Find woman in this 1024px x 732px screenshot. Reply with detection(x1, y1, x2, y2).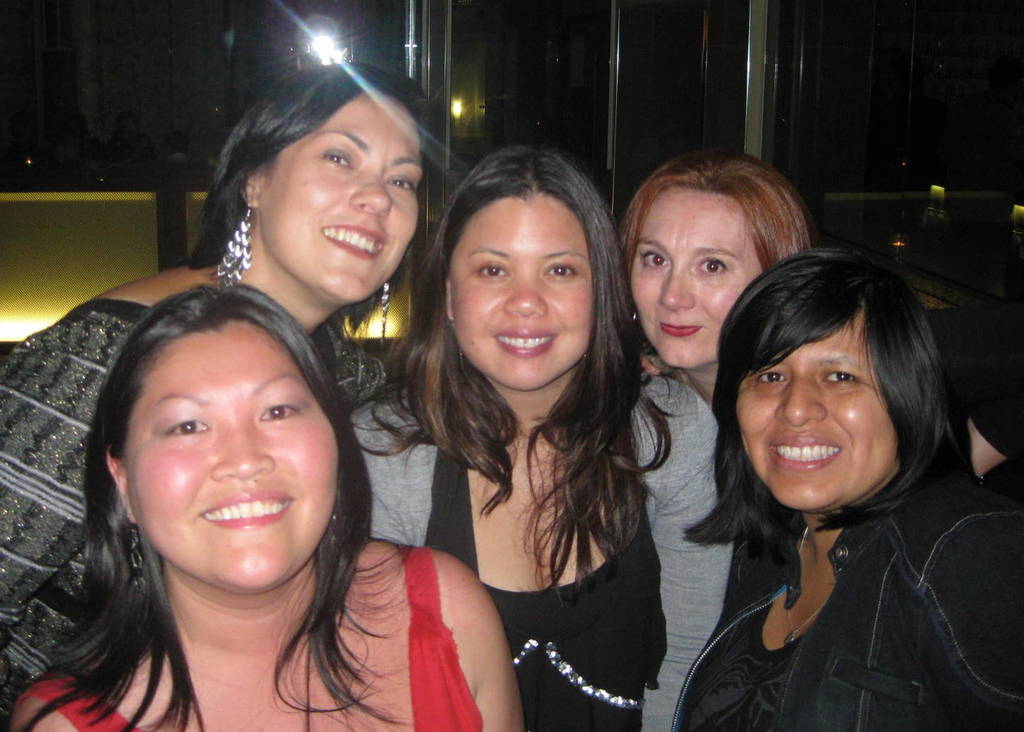
detection(671, 245, 1023, 731).
